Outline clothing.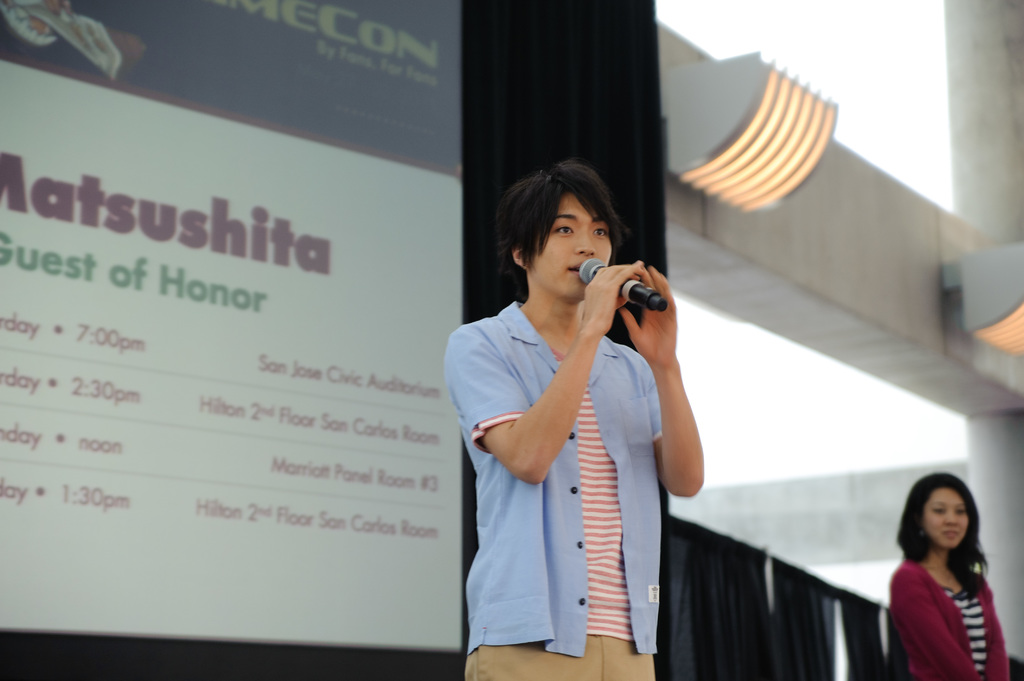
Outline: [left=458, top=260, right=703, bottom=649].
